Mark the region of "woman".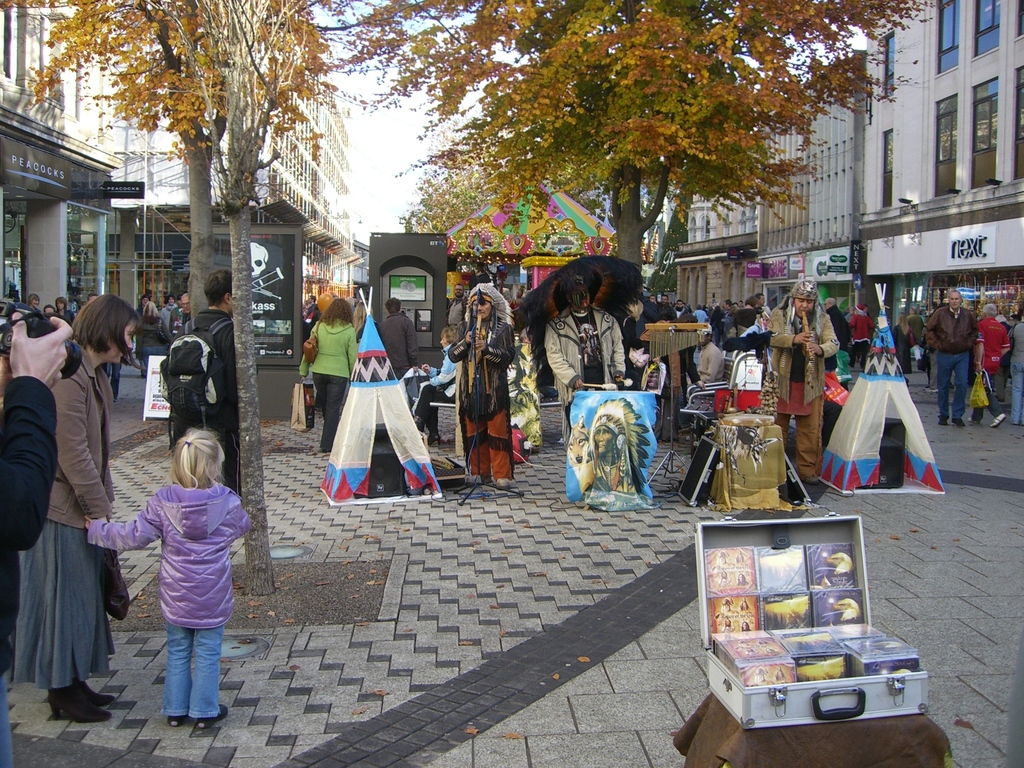
Region: (left=296, top=298, right=357, bottom=452).
